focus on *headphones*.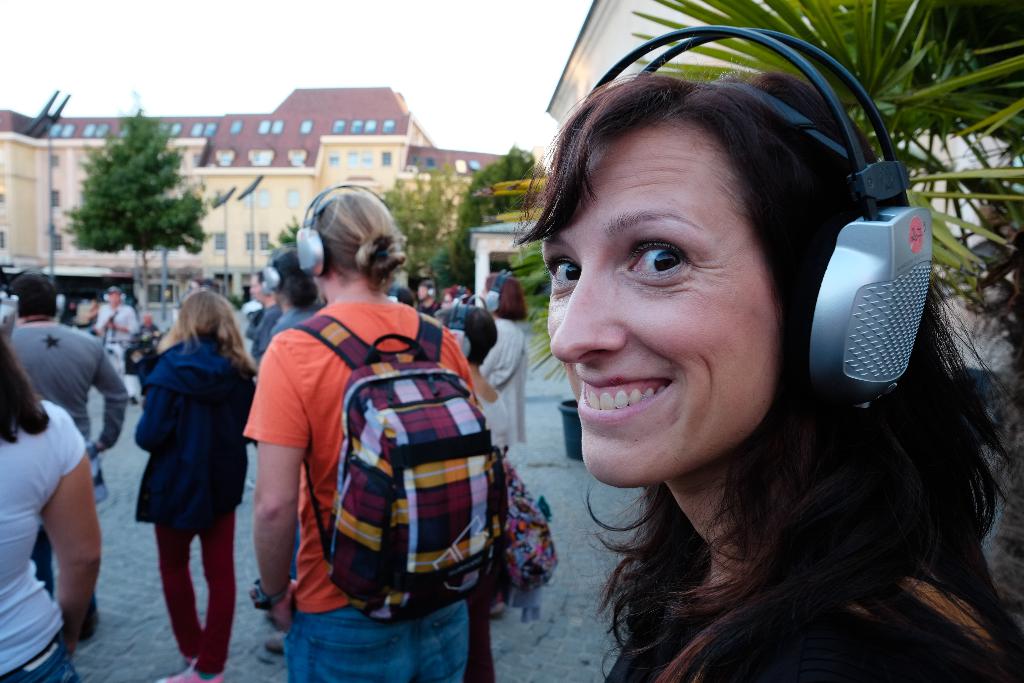
Focused at [left=482, top=268, right=513, bottom=311].
